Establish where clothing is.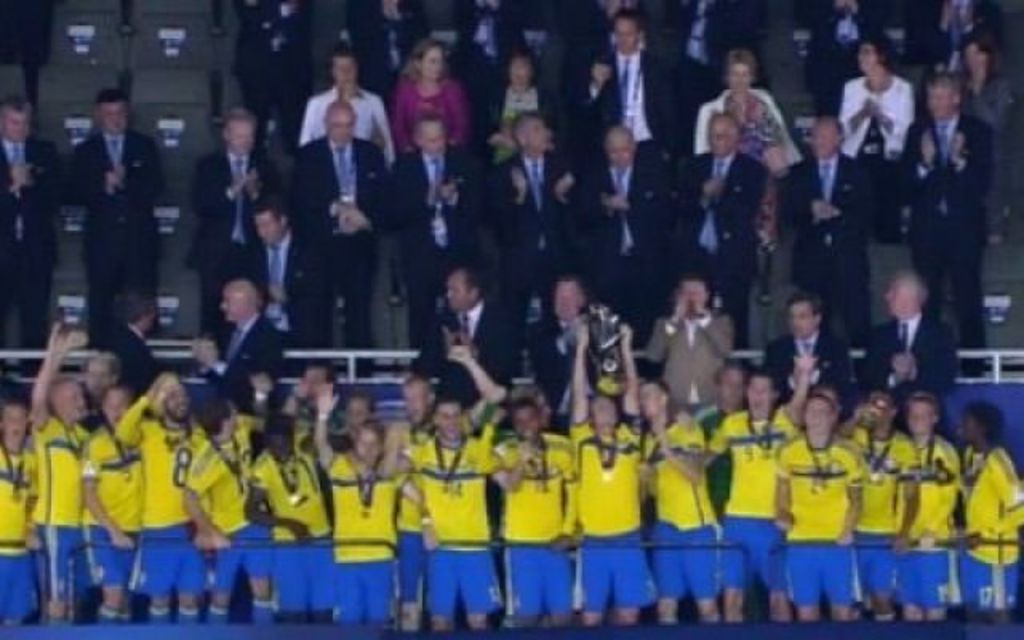
Established at [848, 437, 907, 616].
